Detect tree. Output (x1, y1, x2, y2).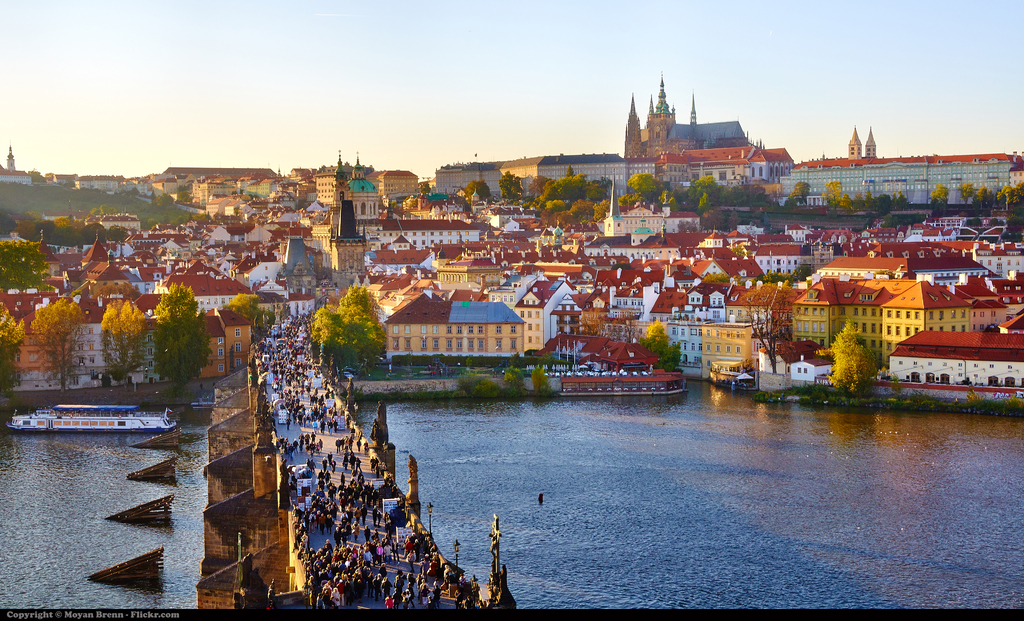
(148, 278, 216, 387).
